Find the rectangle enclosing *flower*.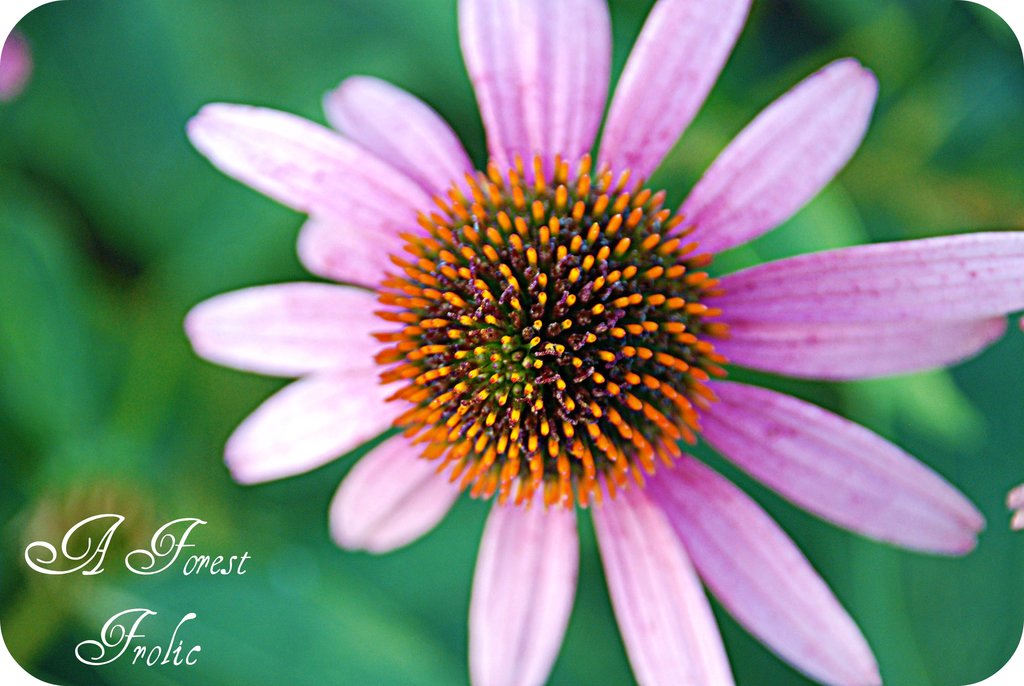
(120,16,1020,670).
